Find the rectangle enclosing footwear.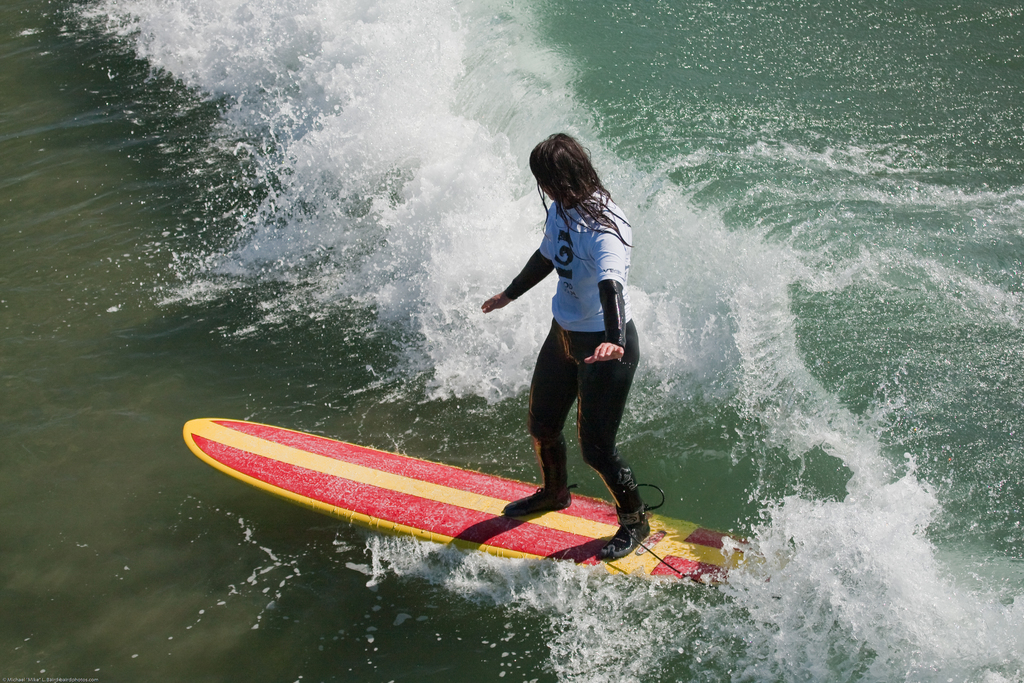
<bbox>589, 514, 655, 562</bbox>.
